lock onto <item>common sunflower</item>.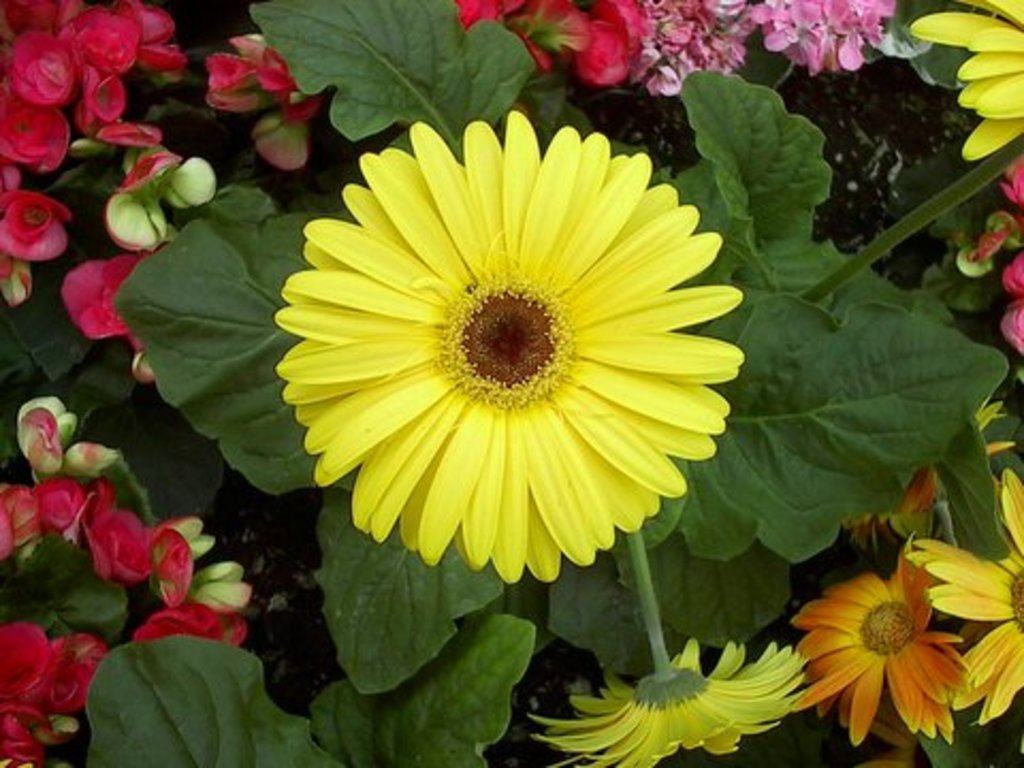
Locked: <region>913, 467, 1022, 734</region>.
